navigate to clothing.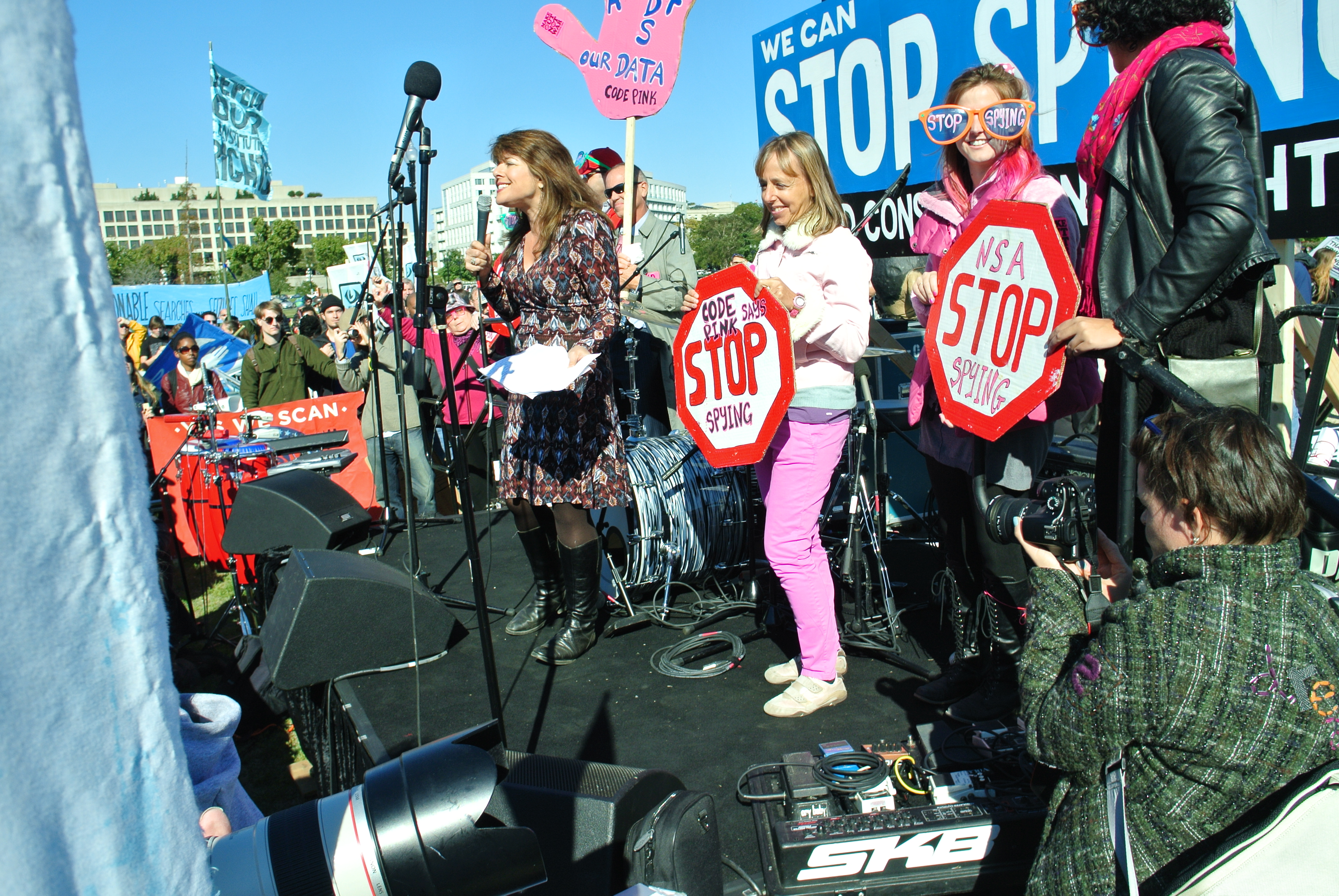
Navigation target: [116, 112, 151, 180].
